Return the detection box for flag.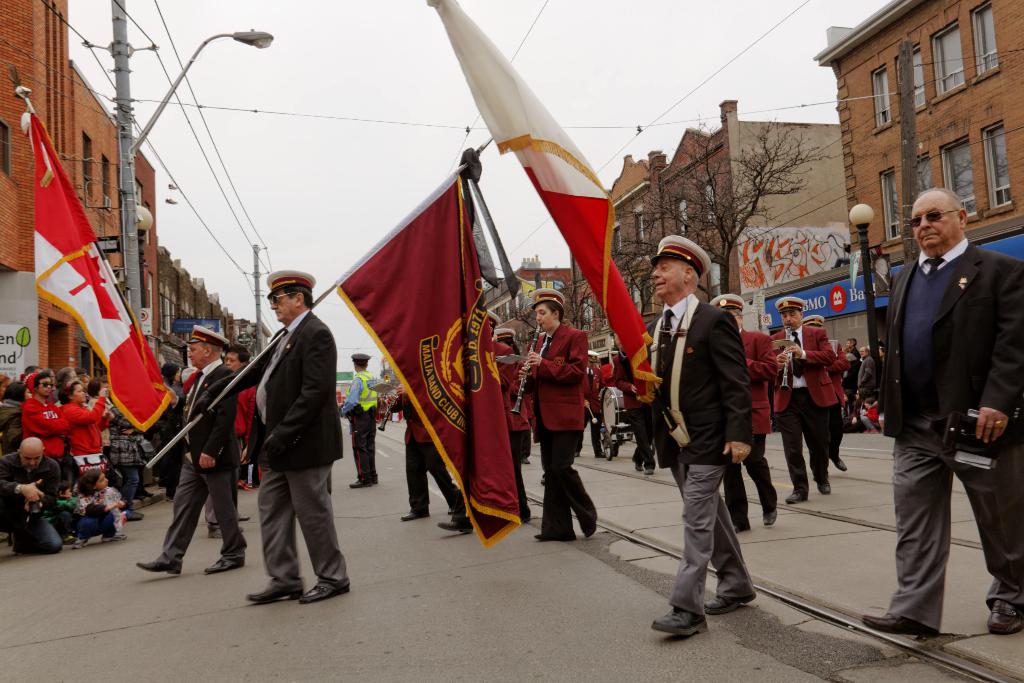
<bbox>445, 0, 650, 386</bbox>.
